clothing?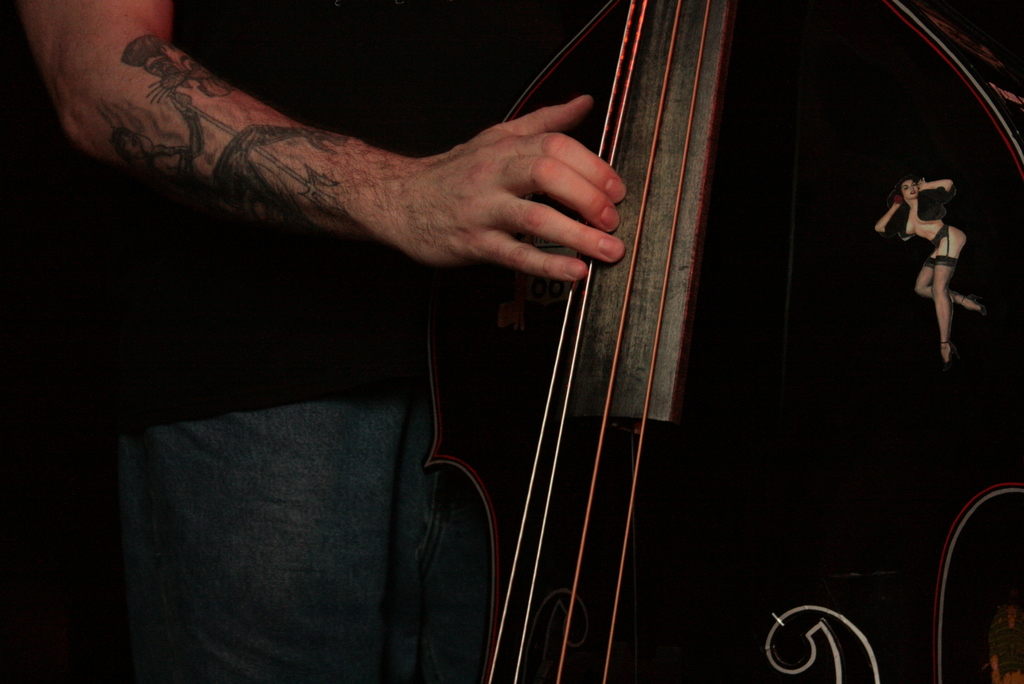
[76, 310, 533, 660]
